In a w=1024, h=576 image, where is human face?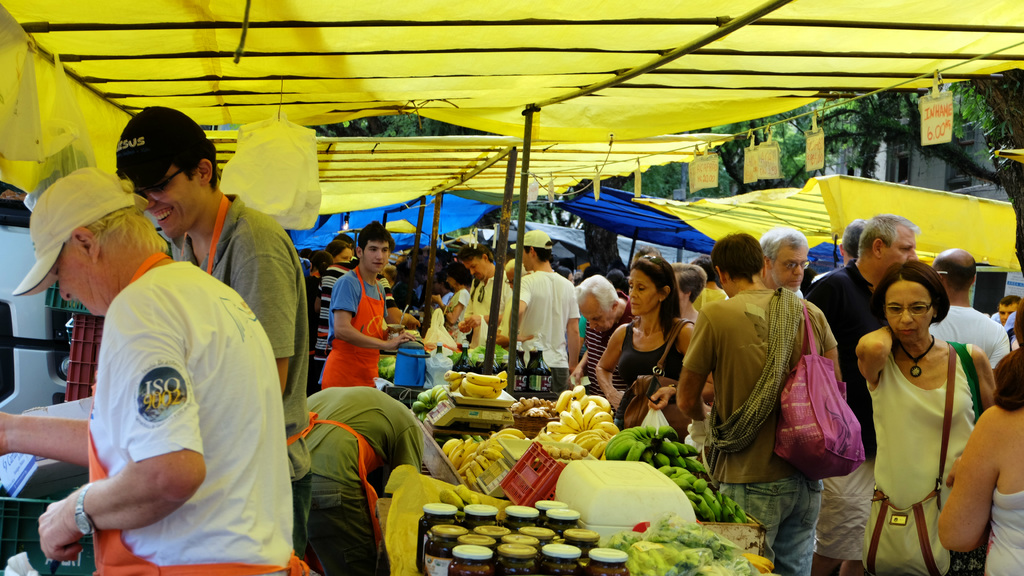
bbox(468, 262, 488, 282).
